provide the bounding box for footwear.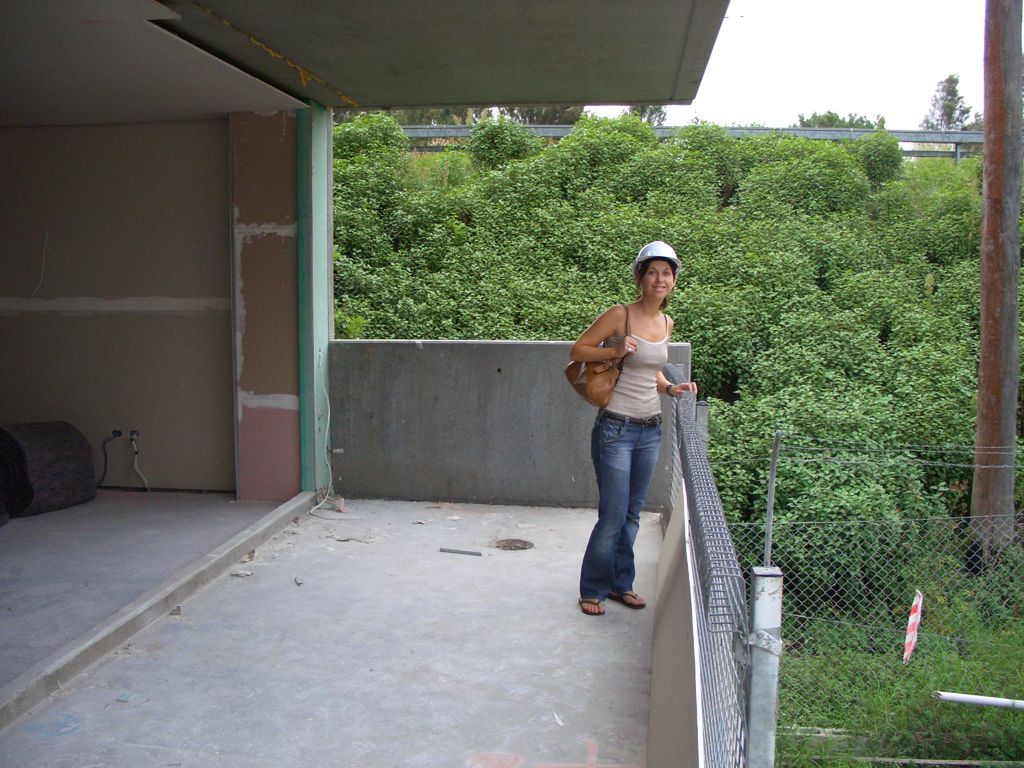
bbox=(609, 586, 648, 611).
